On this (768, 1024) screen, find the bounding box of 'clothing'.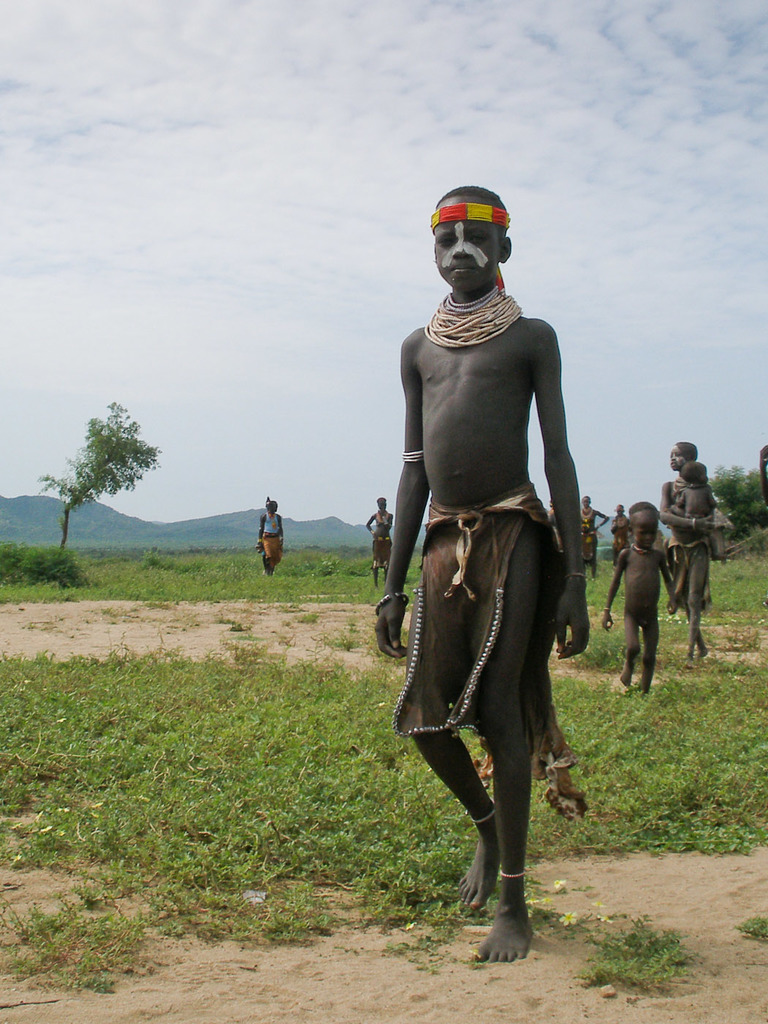
Bounding box: crop(259, 516, 282, 567).
